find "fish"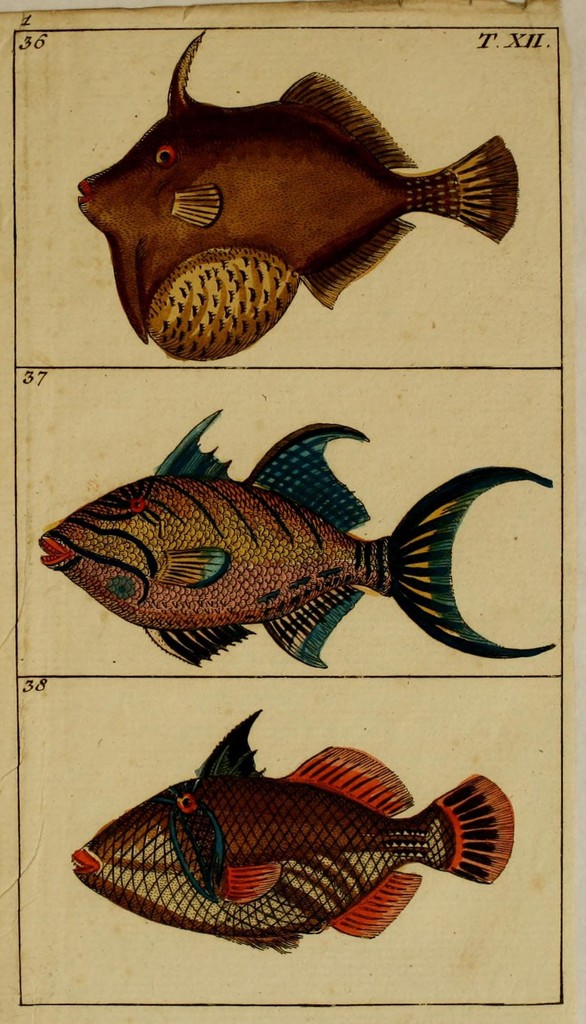
bbox=[36, 416, 557, 682]
